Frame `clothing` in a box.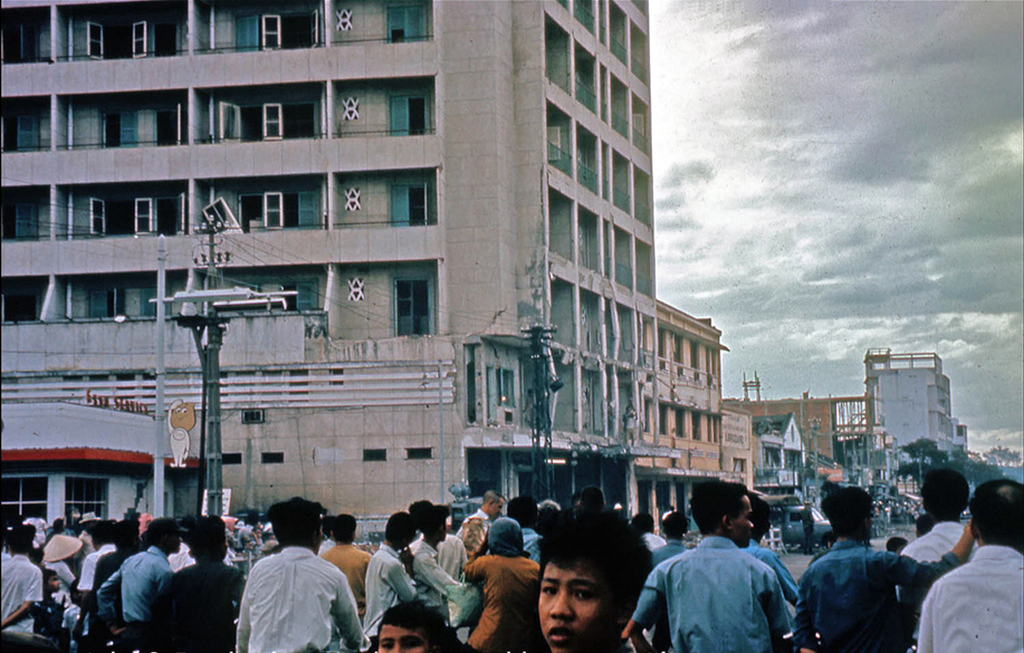
(x1=406, y1=542, x2=463, y2=618).
